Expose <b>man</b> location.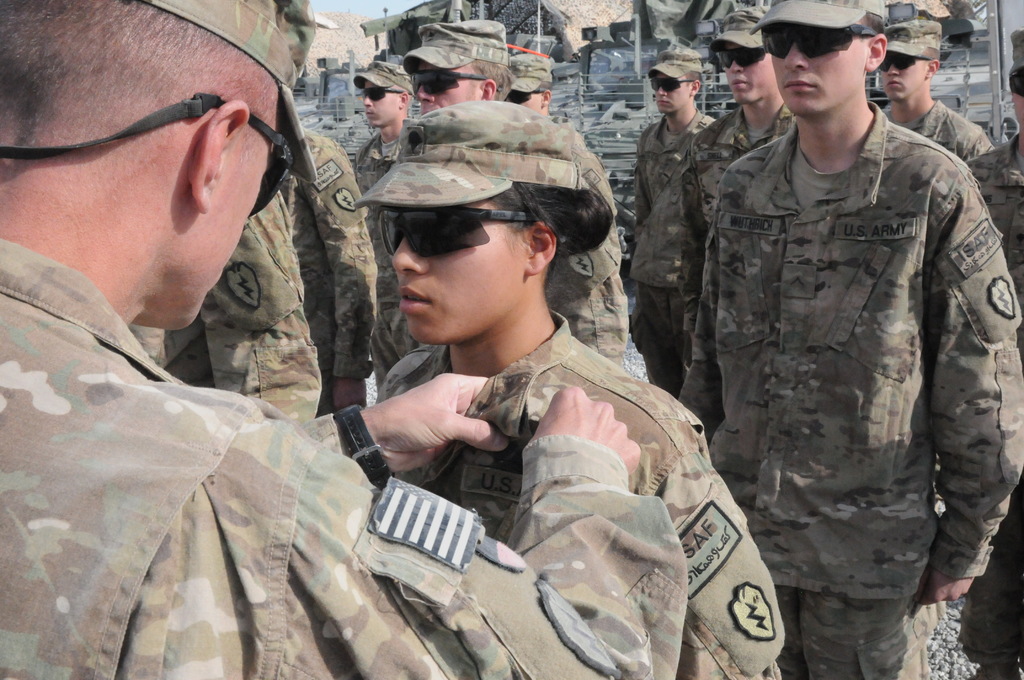
Exposed at bbox(961, 24, 1023, 679).
